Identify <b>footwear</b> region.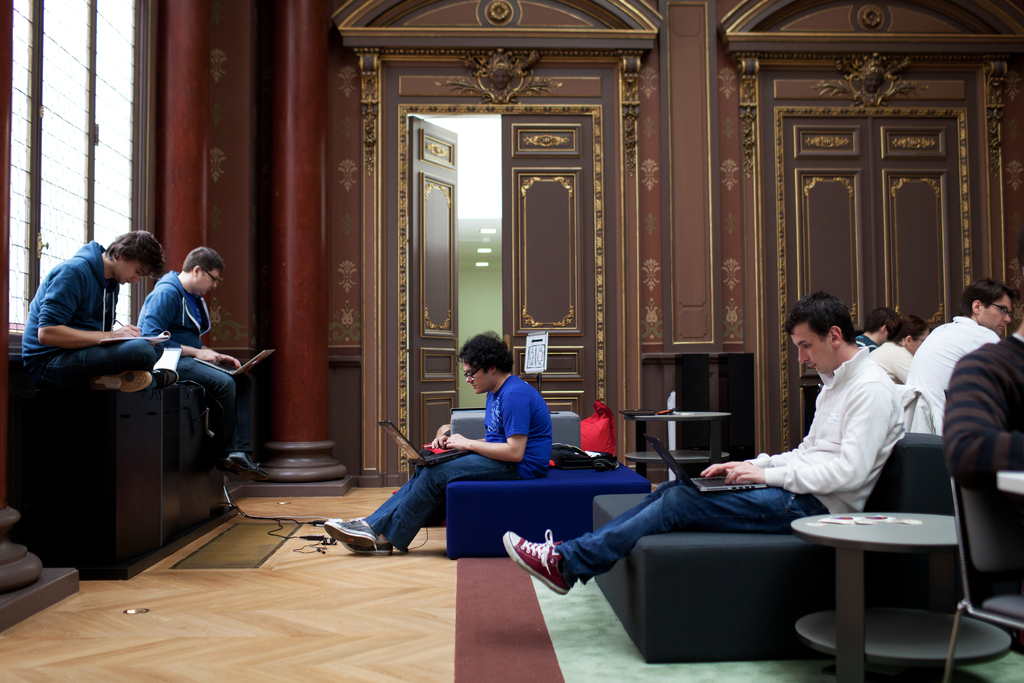
Region: crop(507, 545, 585, 603).
